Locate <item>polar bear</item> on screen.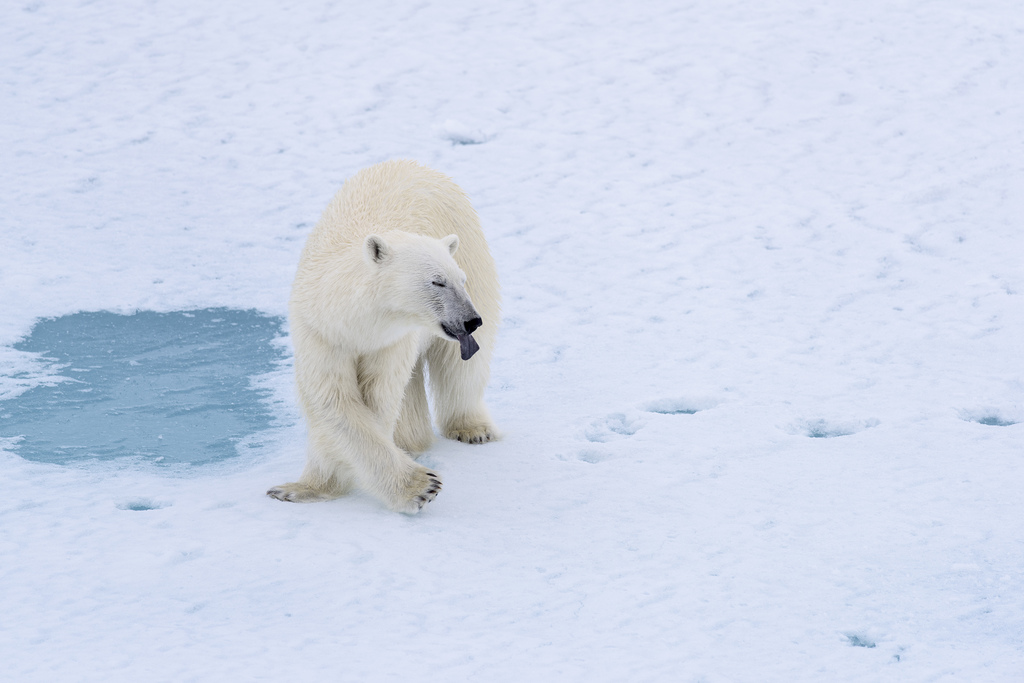
On screen at <box>266,155,500,516</box>.
